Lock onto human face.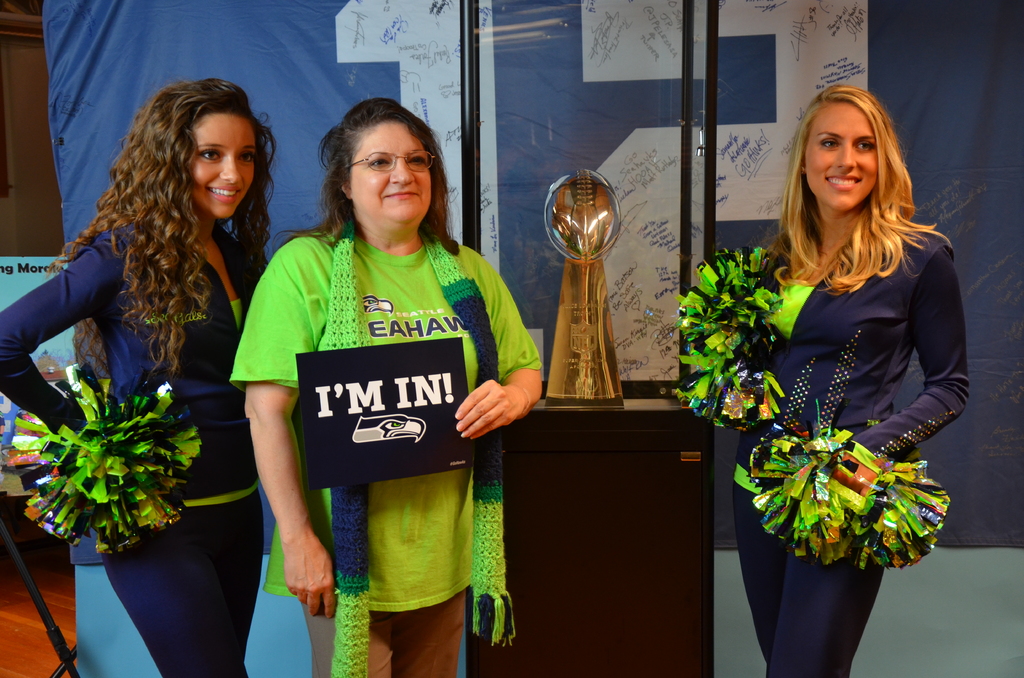
Locked: crop(349, 122, 433, 227).
